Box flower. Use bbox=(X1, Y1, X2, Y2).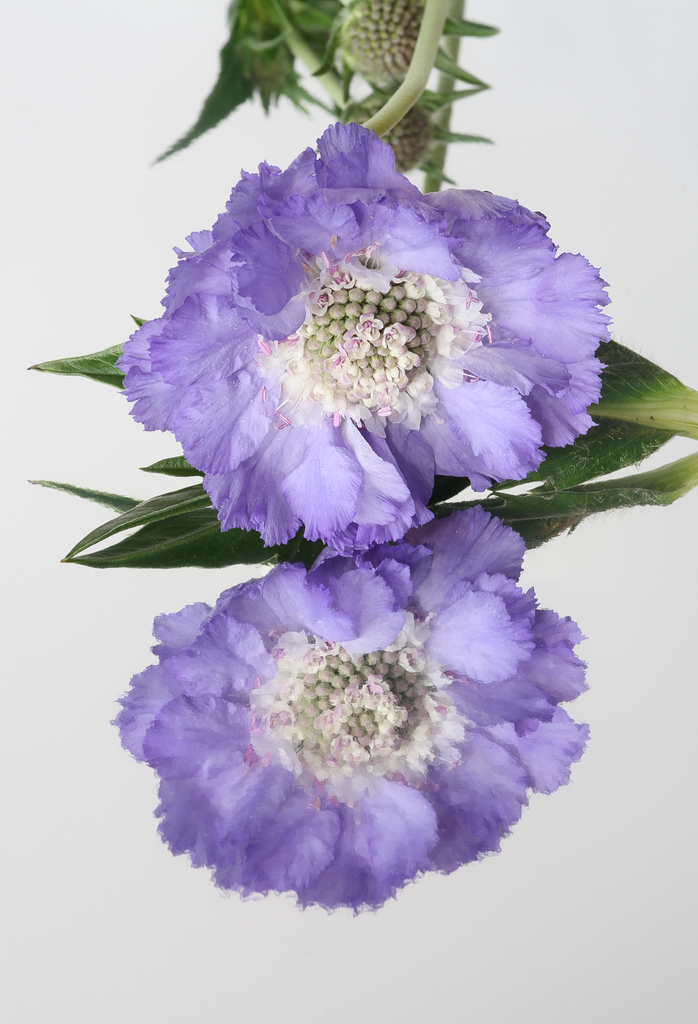
bbox=(121, 120, 612, 561).
